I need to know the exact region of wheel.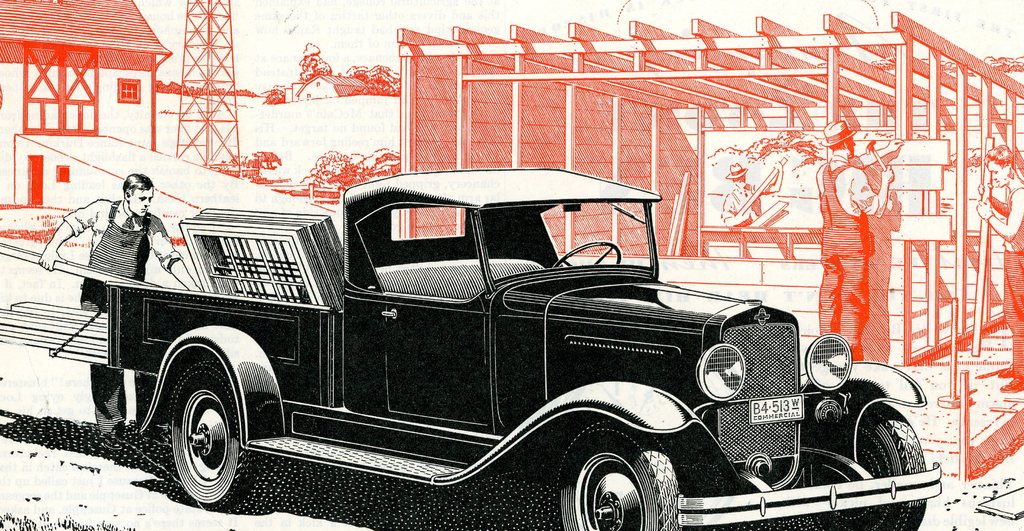
Region: 556:422:676:530.
